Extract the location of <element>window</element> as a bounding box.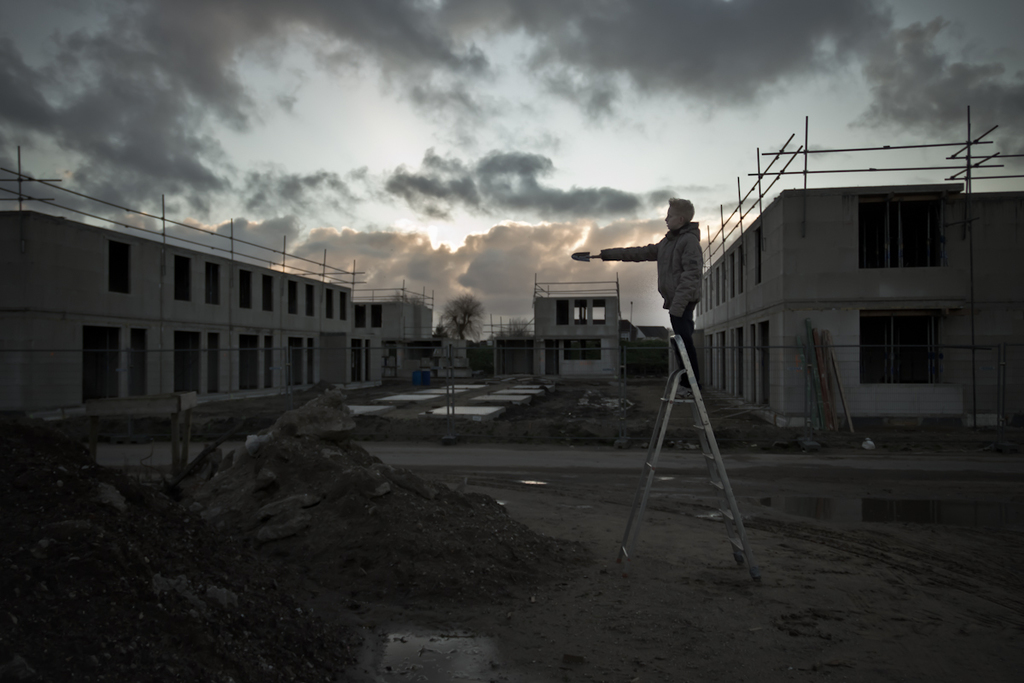
[245, 265, 252, 310].
